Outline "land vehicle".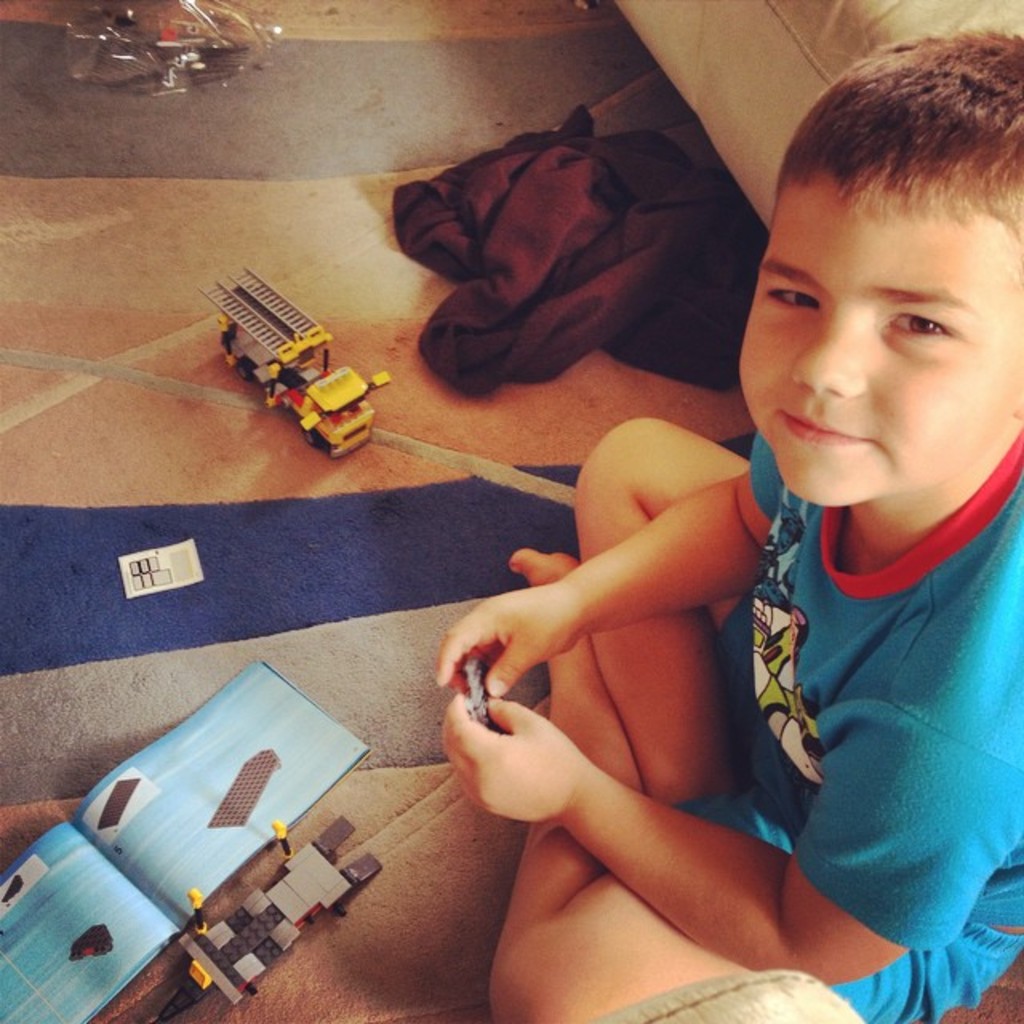
Outline: {"x1": 197, "y1": 264, "x2": 394, "y2": 462}.
